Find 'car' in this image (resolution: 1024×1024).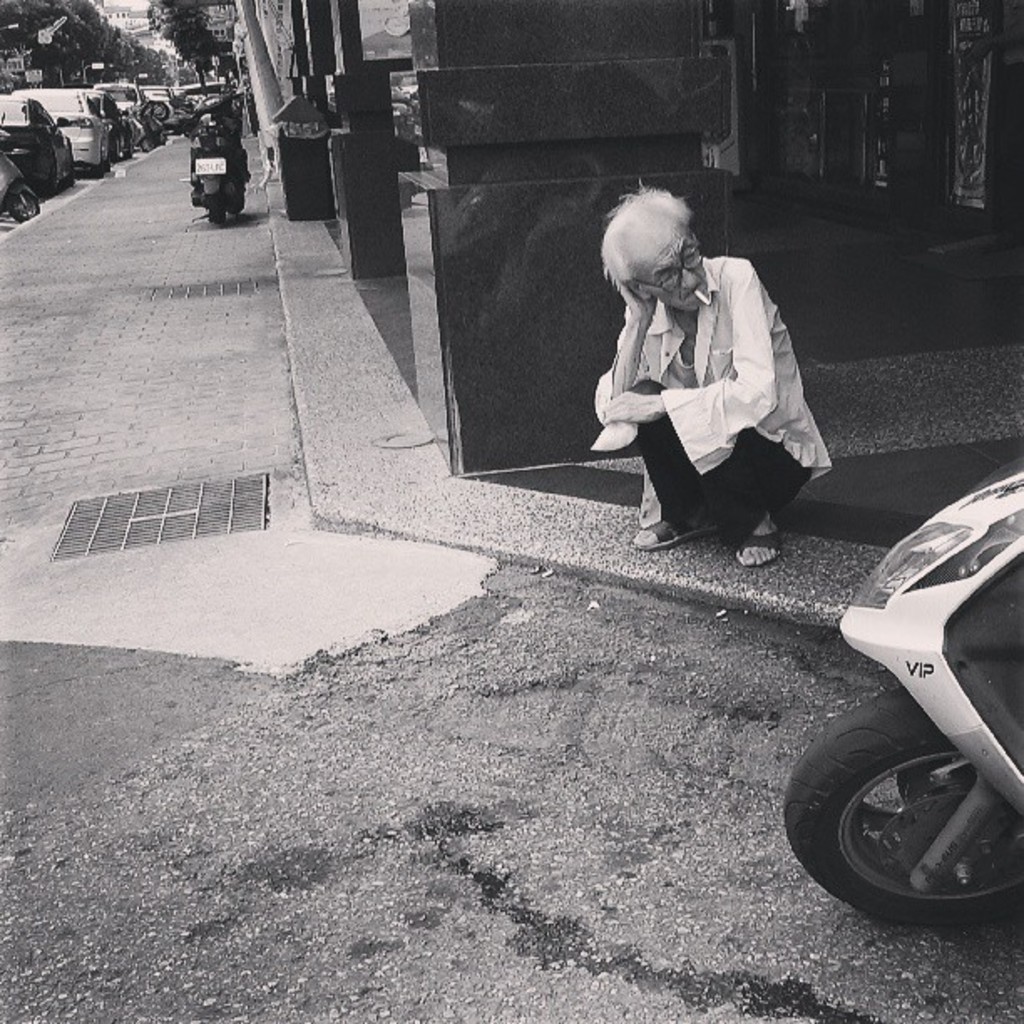
bbox(104, 82, 144, 141).
